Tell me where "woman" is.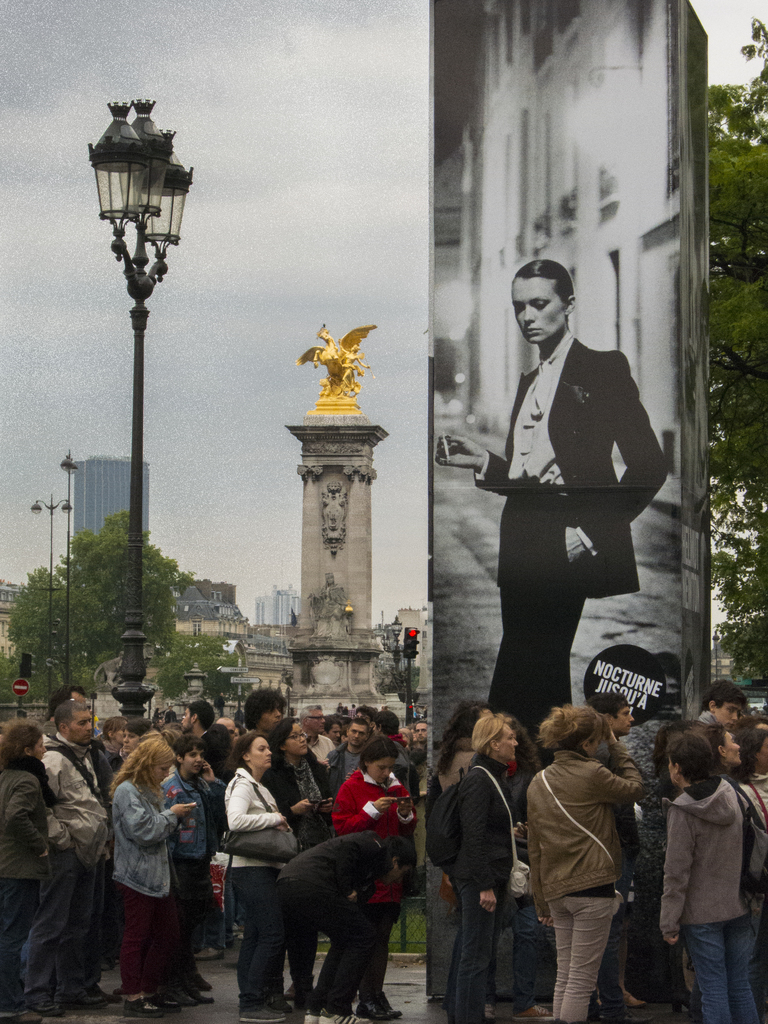
"woman" is at [x1=255, y1=714, x2=315, y2=1022].
